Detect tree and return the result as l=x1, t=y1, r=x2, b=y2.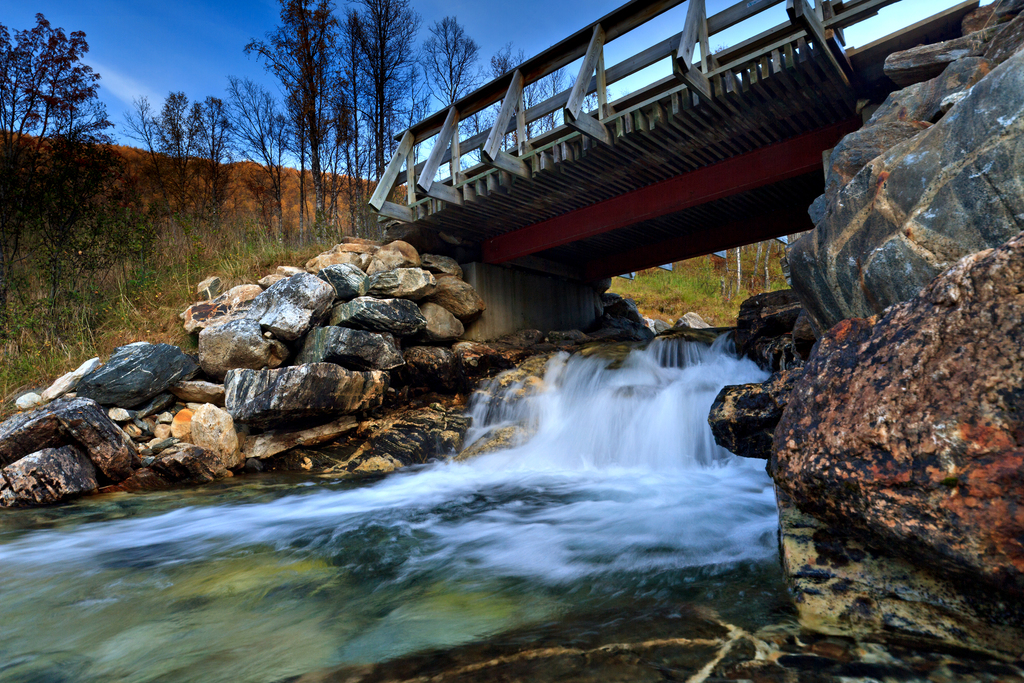
l=463, t=21, r=575, b=179.
